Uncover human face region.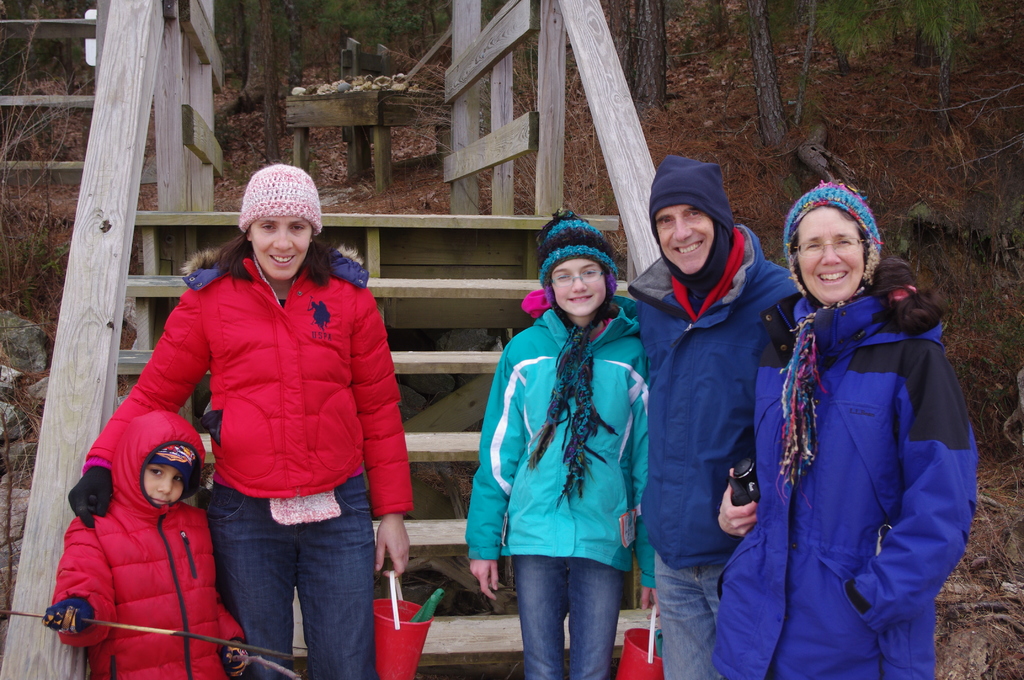
Uncovered: x1=138 y1=449 x2=182 y2=503.
